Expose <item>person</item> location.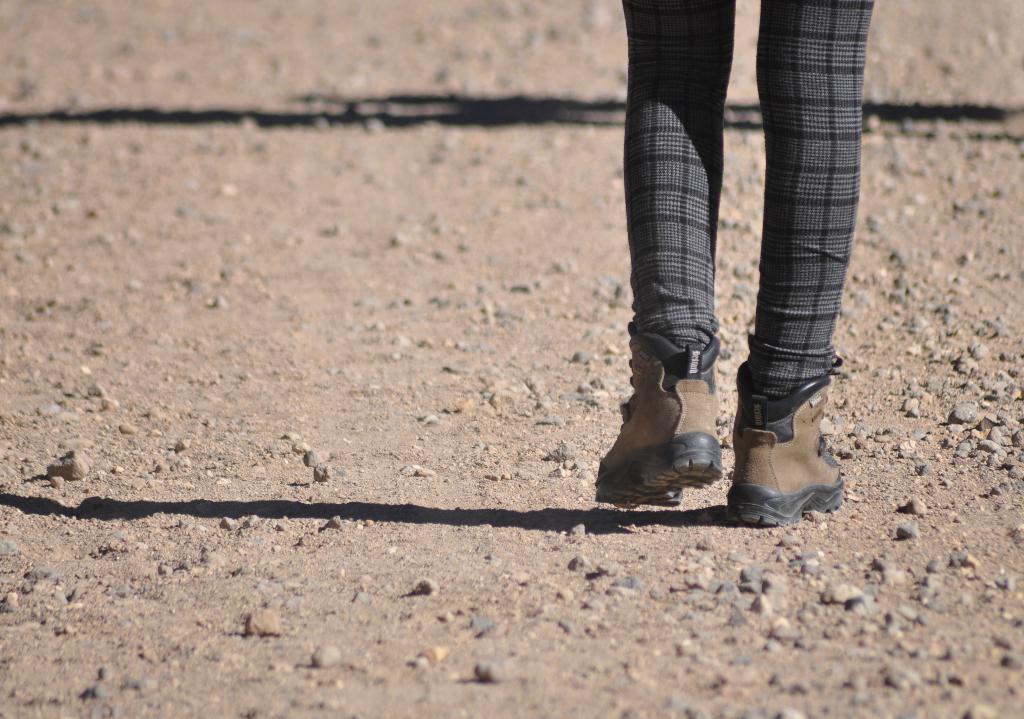
Exposed at 574/0/851/529.
